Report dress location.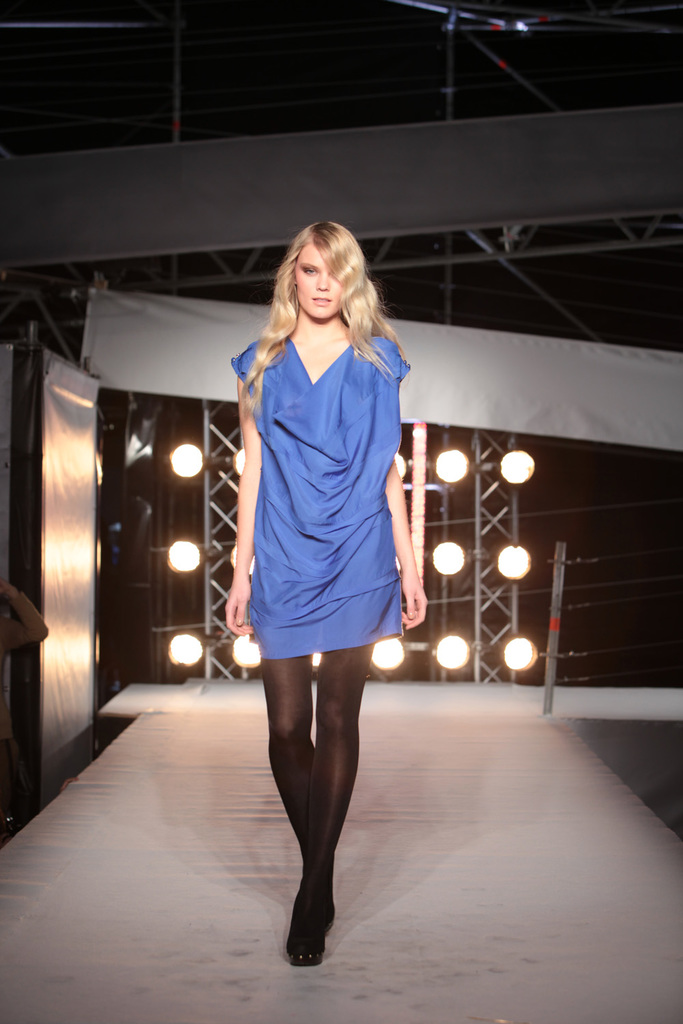
Report: bbox=(225, 324, 415, 663).
